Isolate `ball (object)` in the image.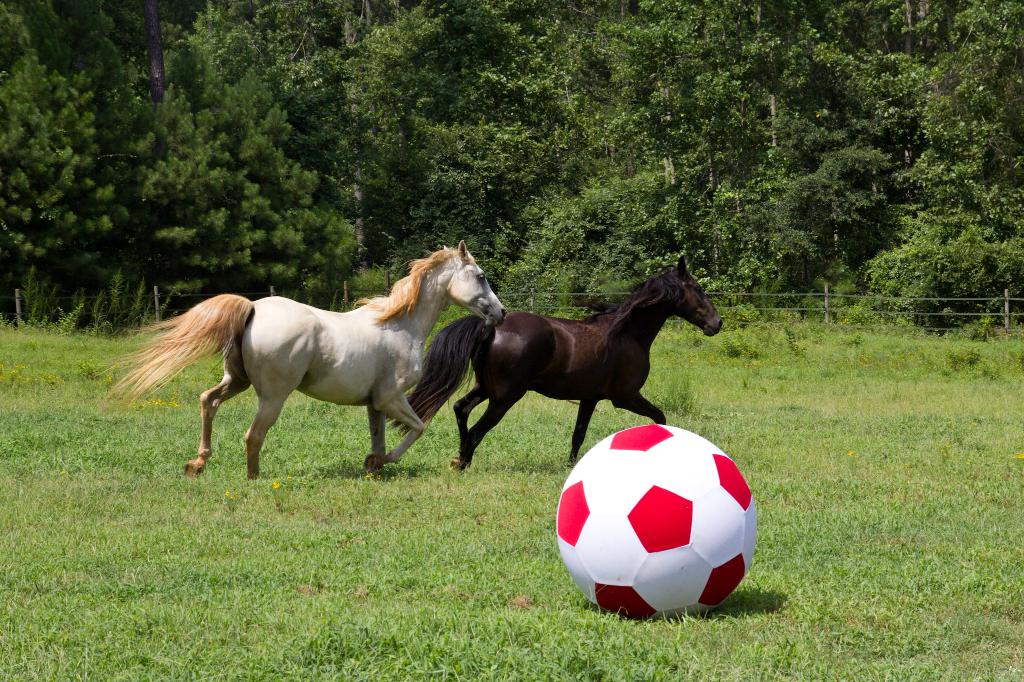
Isolated region: box(557, 418, 753, 624).
